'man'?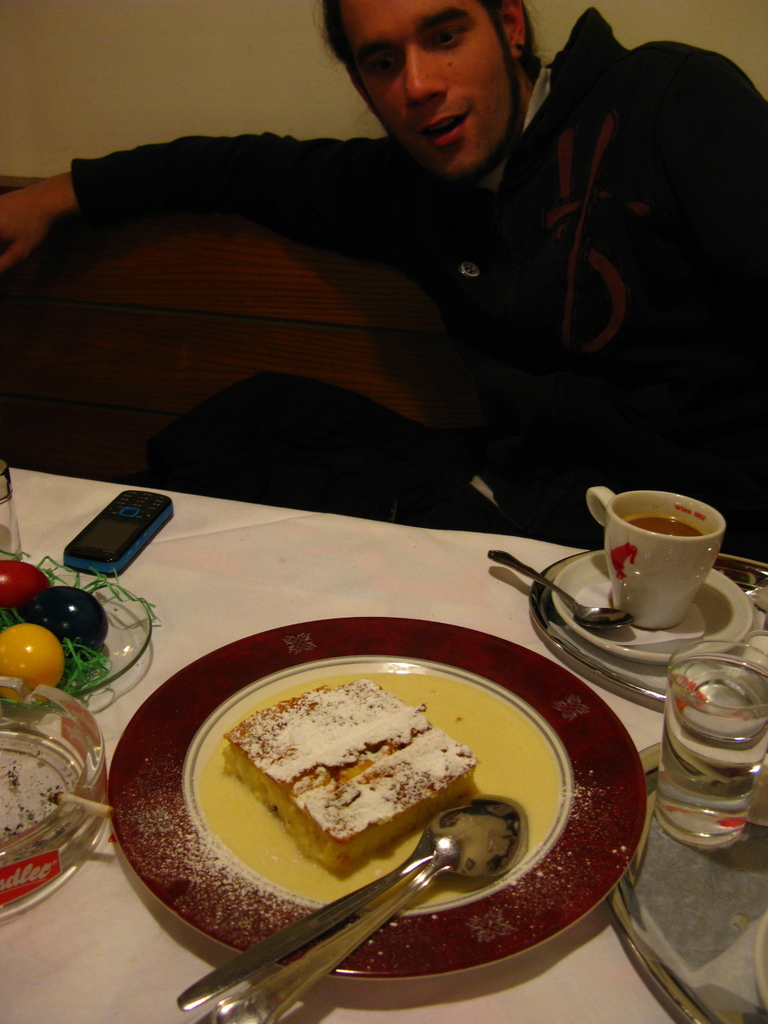
(left=46, top=10, right=765, bottom=600)
